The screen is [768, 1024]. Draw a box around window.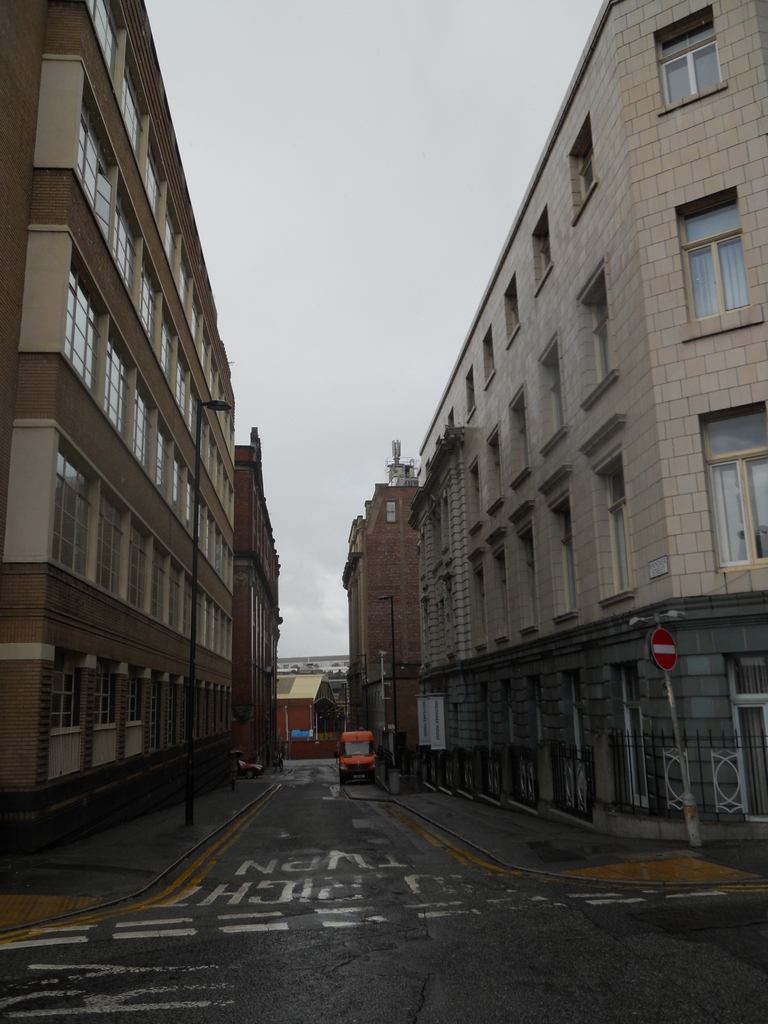
region(645, 3, 724, 94).
